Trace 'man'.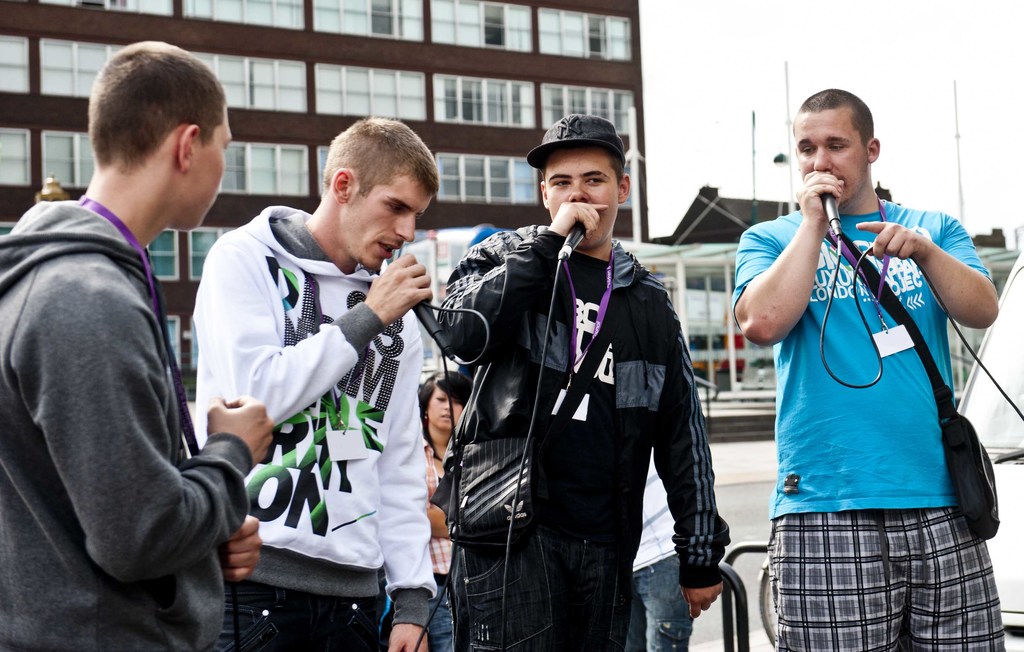
Traced to 193,115,435,651.
